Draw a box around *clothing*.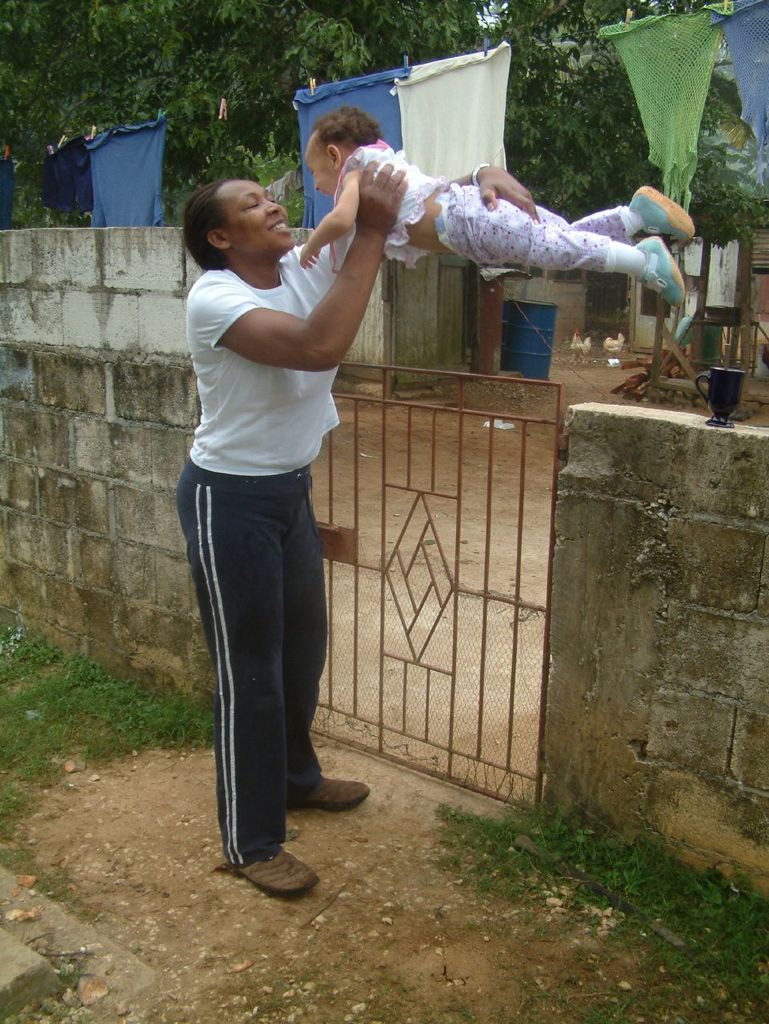
box=[175, 230, 339, 864].
